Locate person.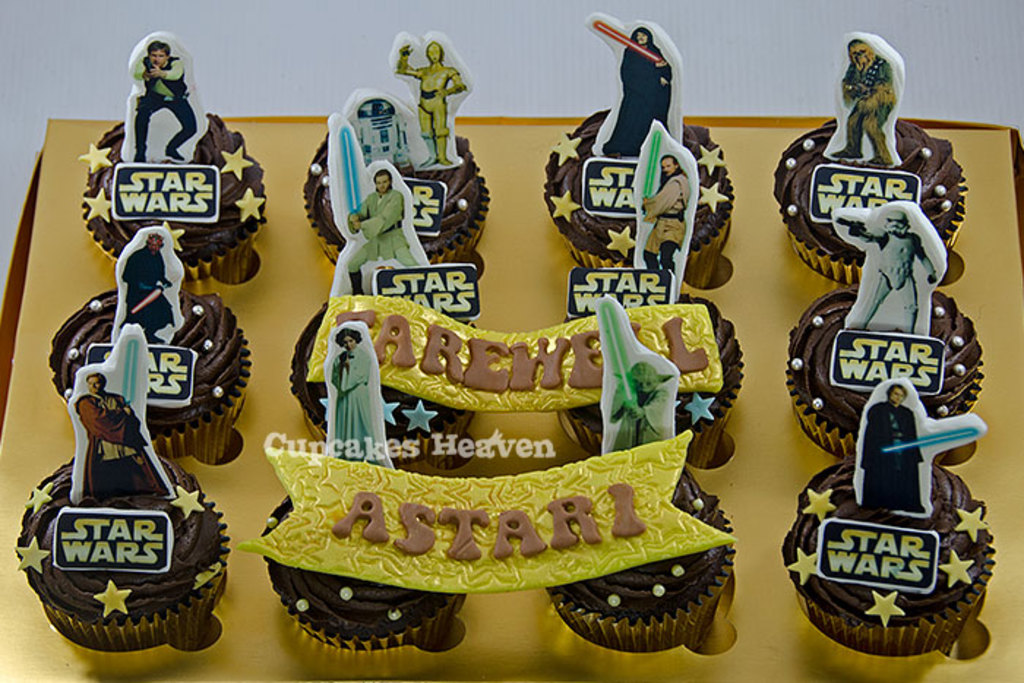
Bounding box: box(120, 227, 178, 341).
